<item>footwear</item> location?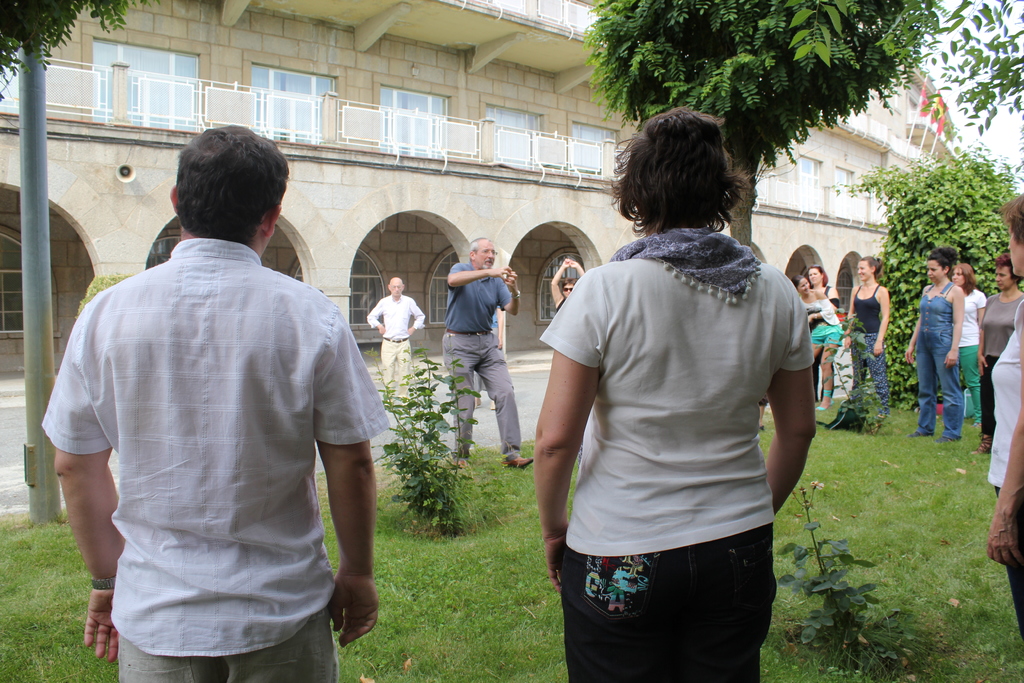
locate(490, 398, 495, 410)
